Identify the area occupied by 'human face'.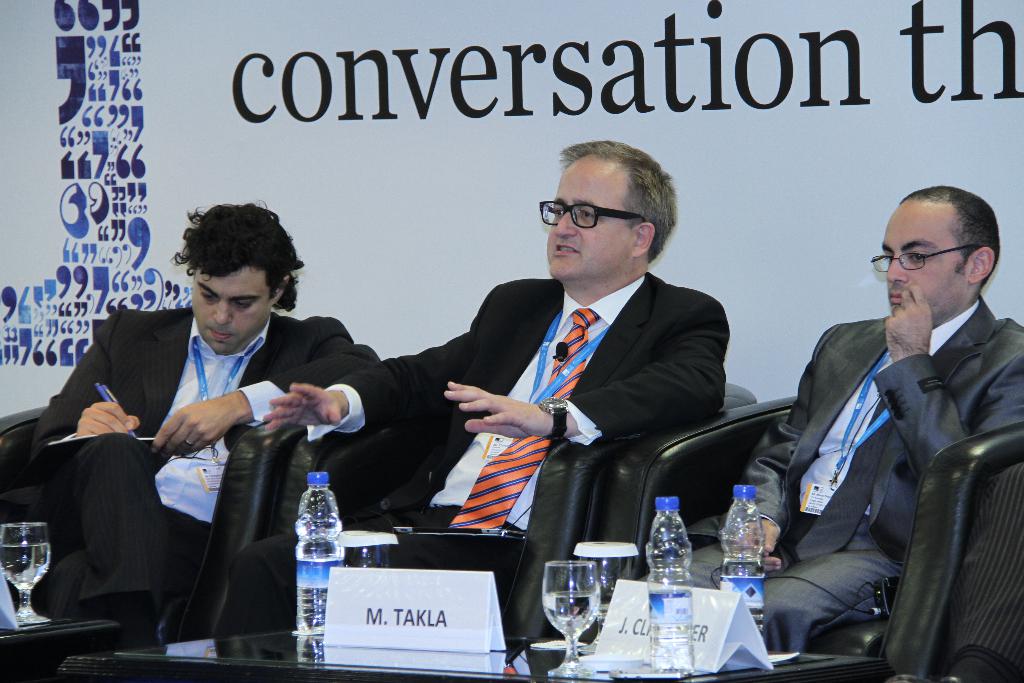
Area: x1=543, y1=156, x2=626, y2=286.
